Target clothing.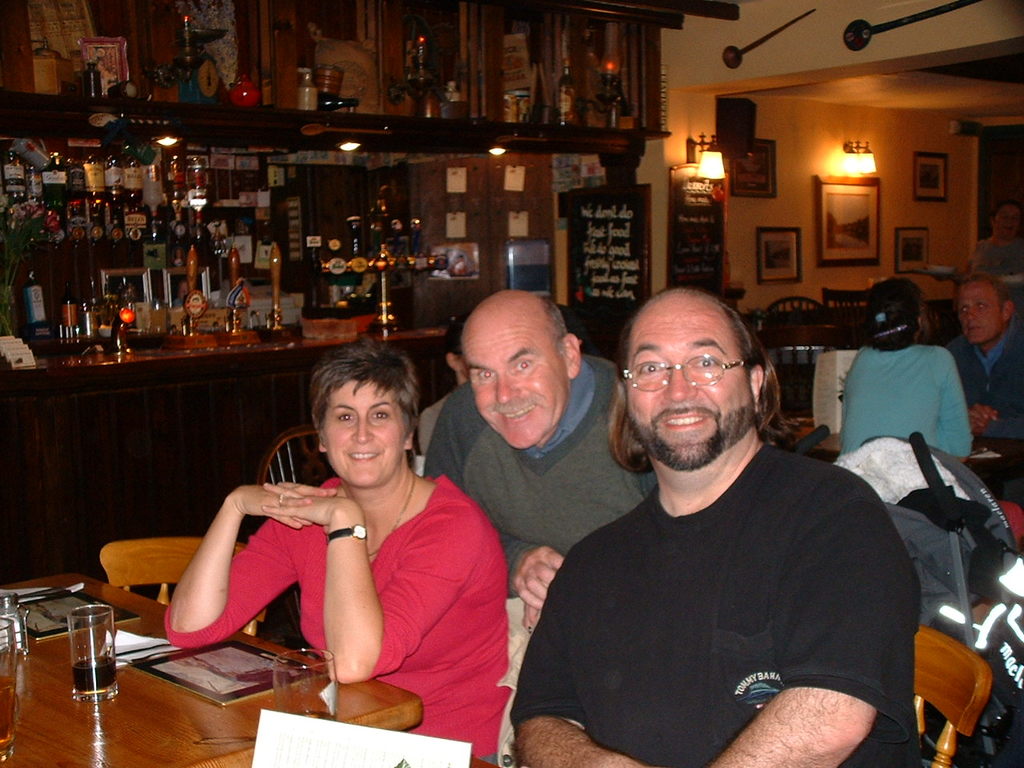
Target region: l=829, t=429, r=1015, b=571.
